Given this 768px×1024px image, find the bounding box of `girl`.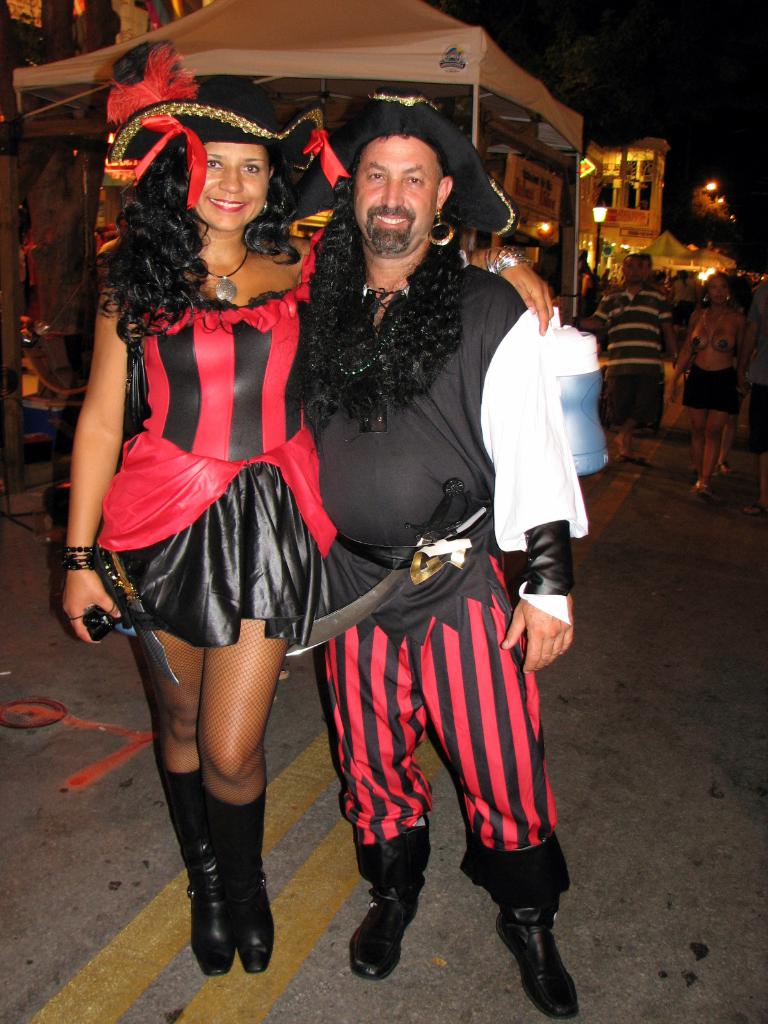
76 94 543 965.
